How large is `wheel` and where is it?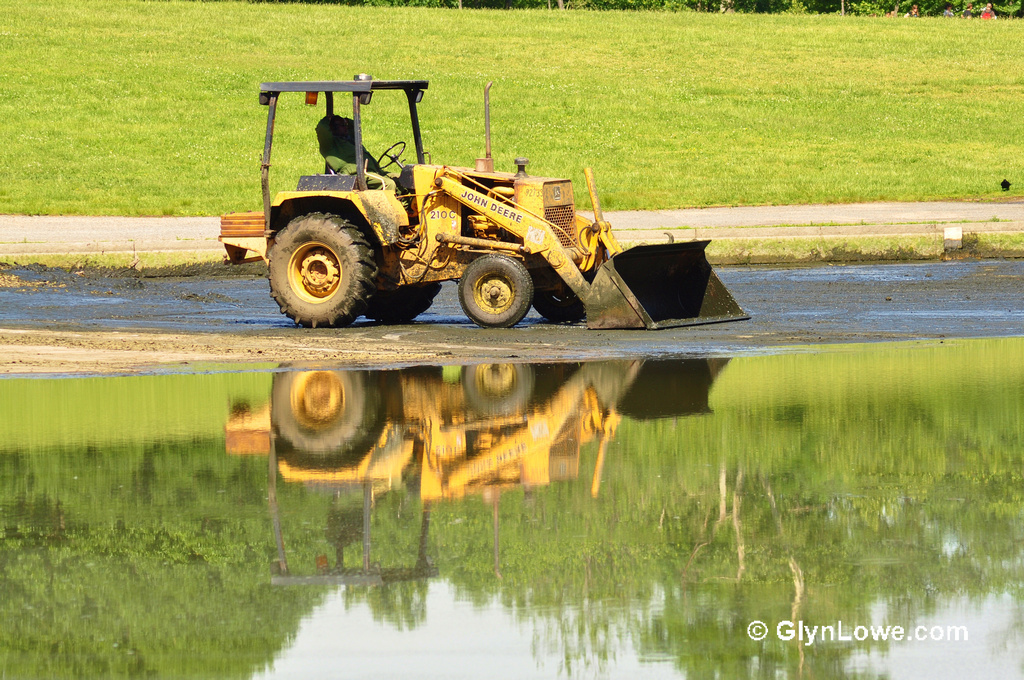
Bounding box: (x1=260, y1=200, x2=372, y2=329).
